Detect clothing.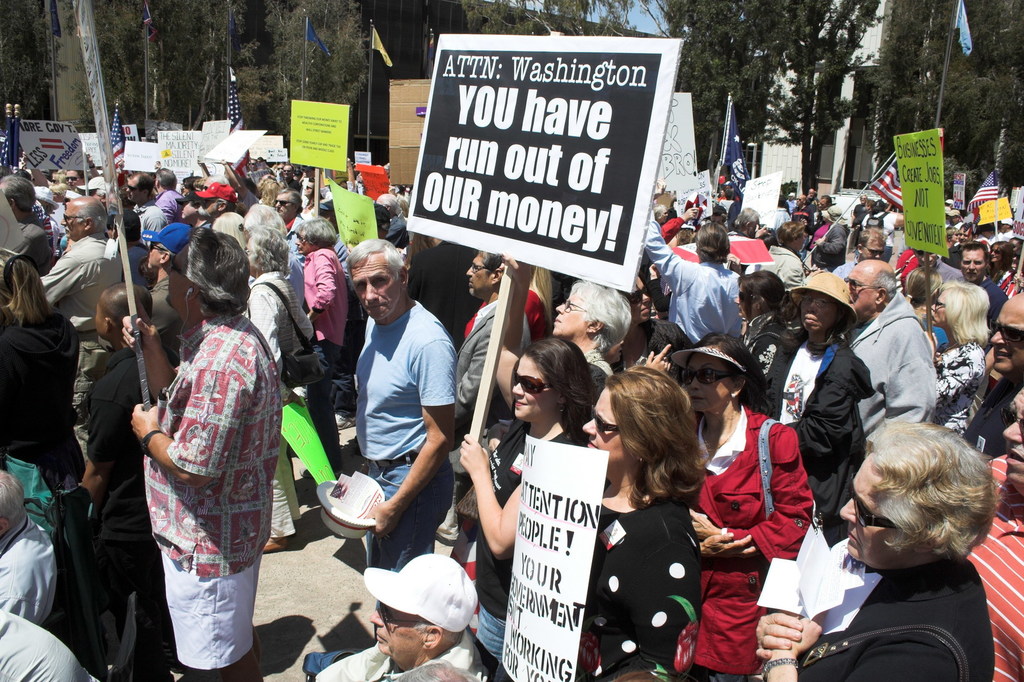
Detected at [382,219,410,245].
